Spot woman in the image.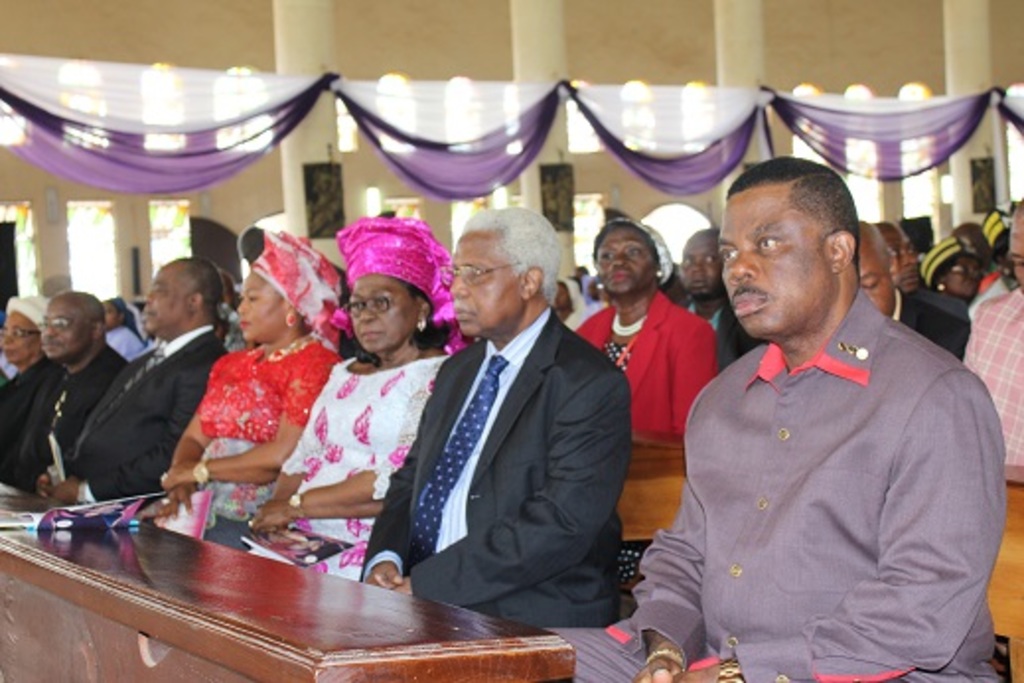
woman found at l=87, t=288, r=148, b=367.
